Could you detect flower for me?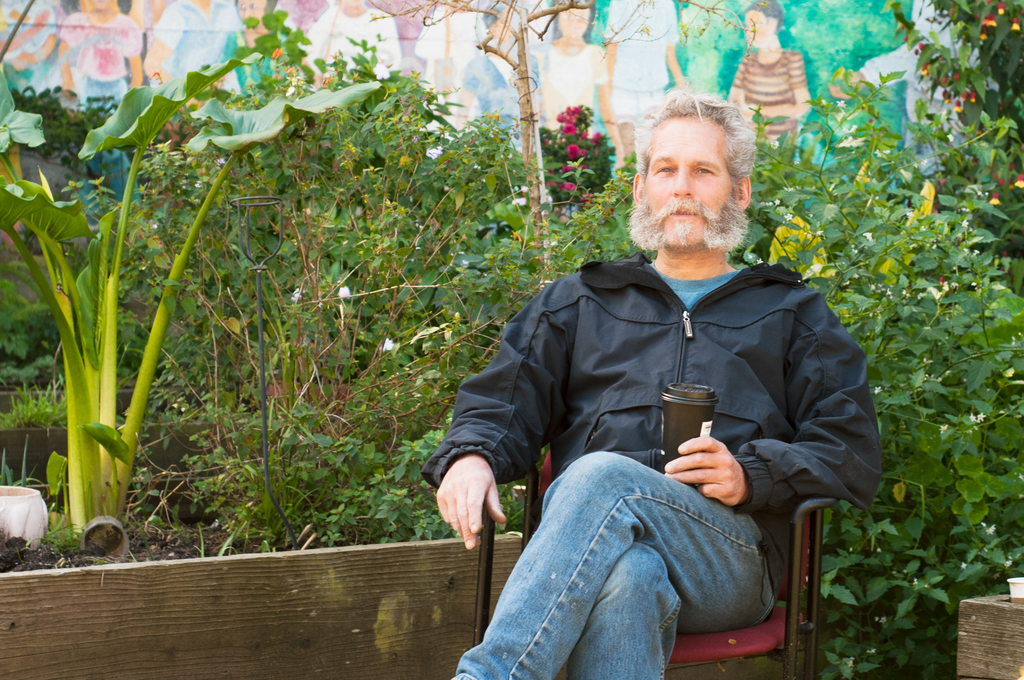
Detection result: 1012 175 1023 190.
